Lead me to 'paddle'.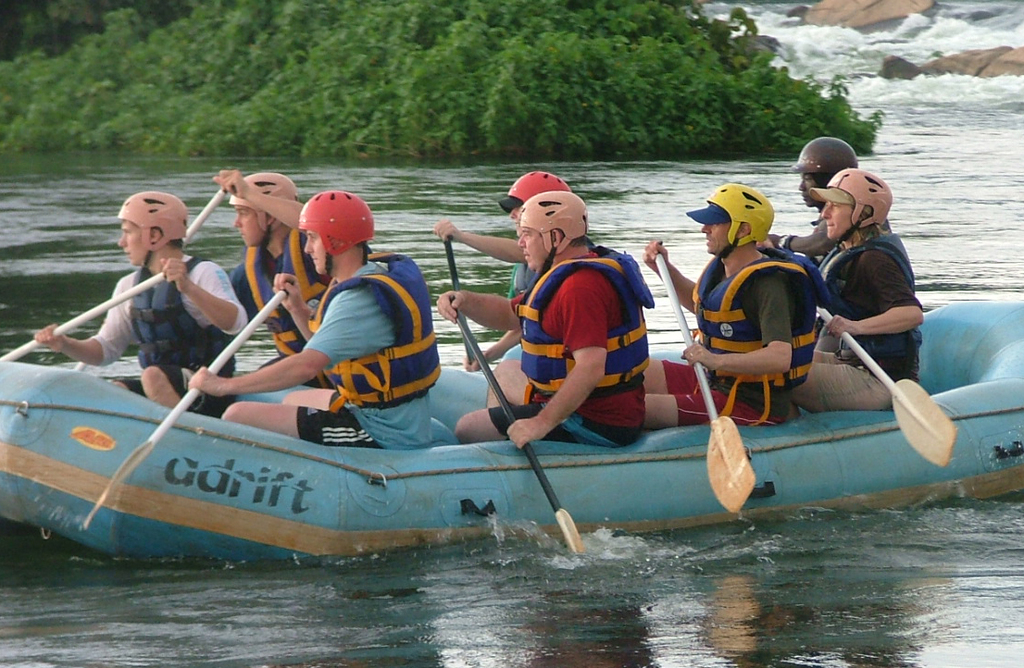
Lead to [left=75, top=291, right=281, bottom=531].
